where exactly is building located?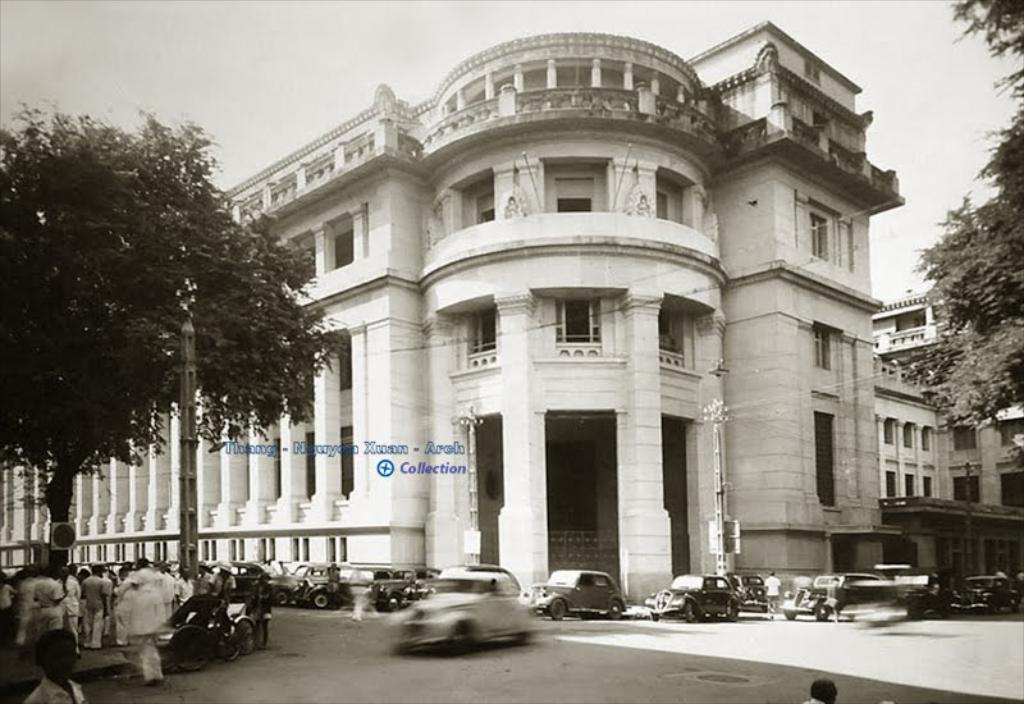
Its bounding box is {"x1": 869, "y1": 289, "x2": 1023, "y2": 586}.
